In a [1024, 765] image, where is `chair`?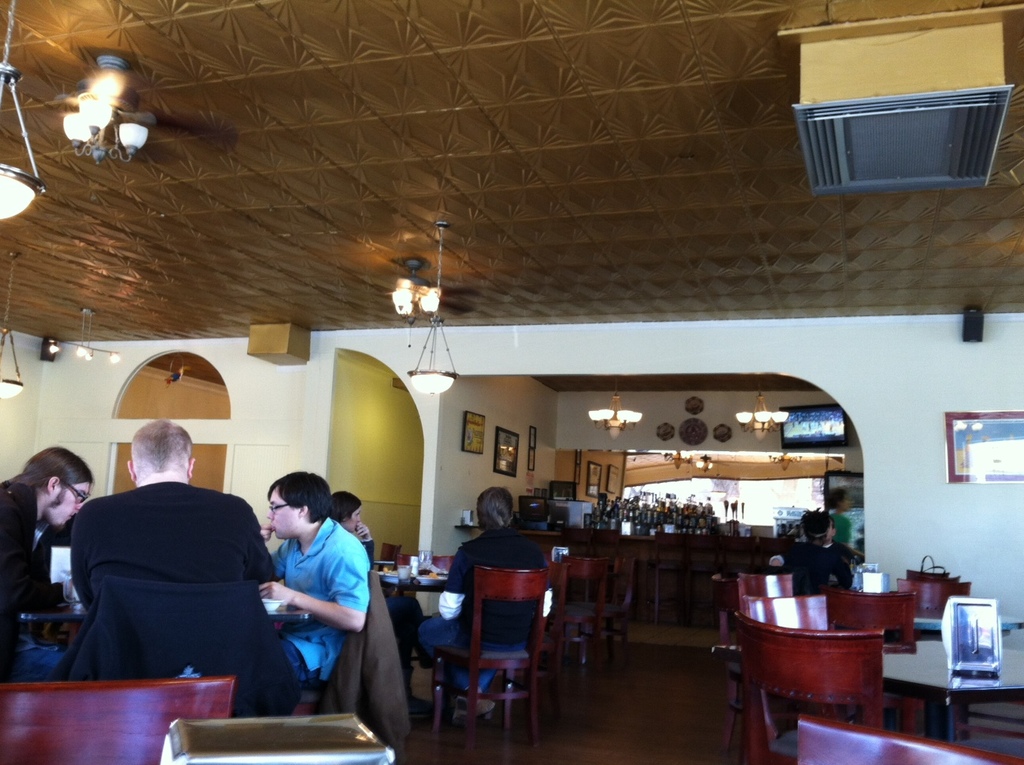
box=[378, 545, 401, 568].
